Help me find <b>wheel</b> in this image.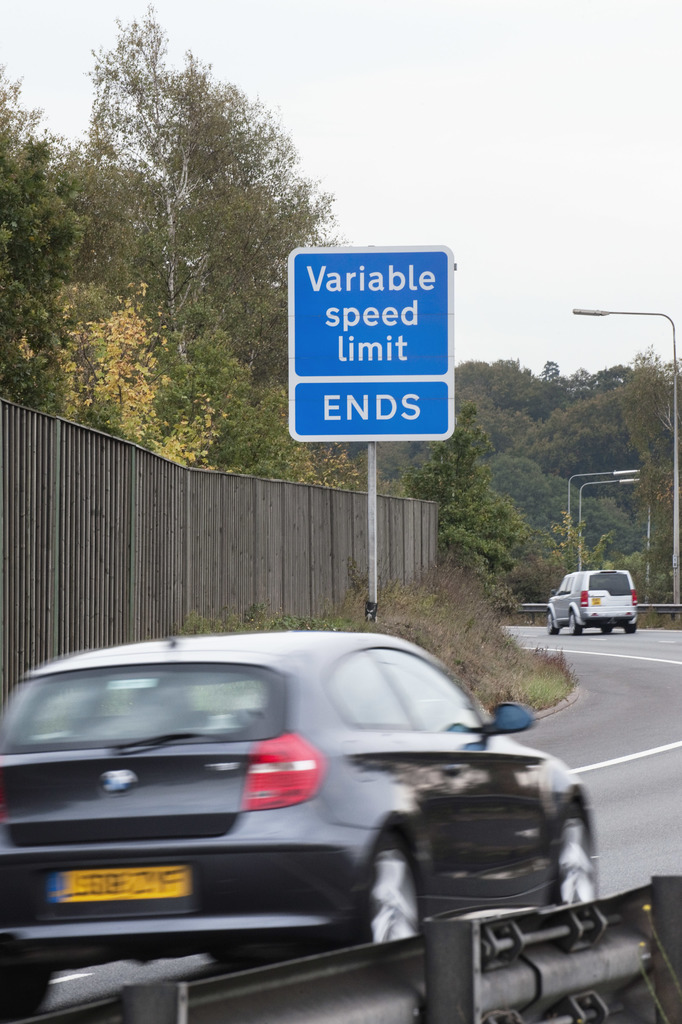
Found it: bbox=(624, 627, 636, 630).
